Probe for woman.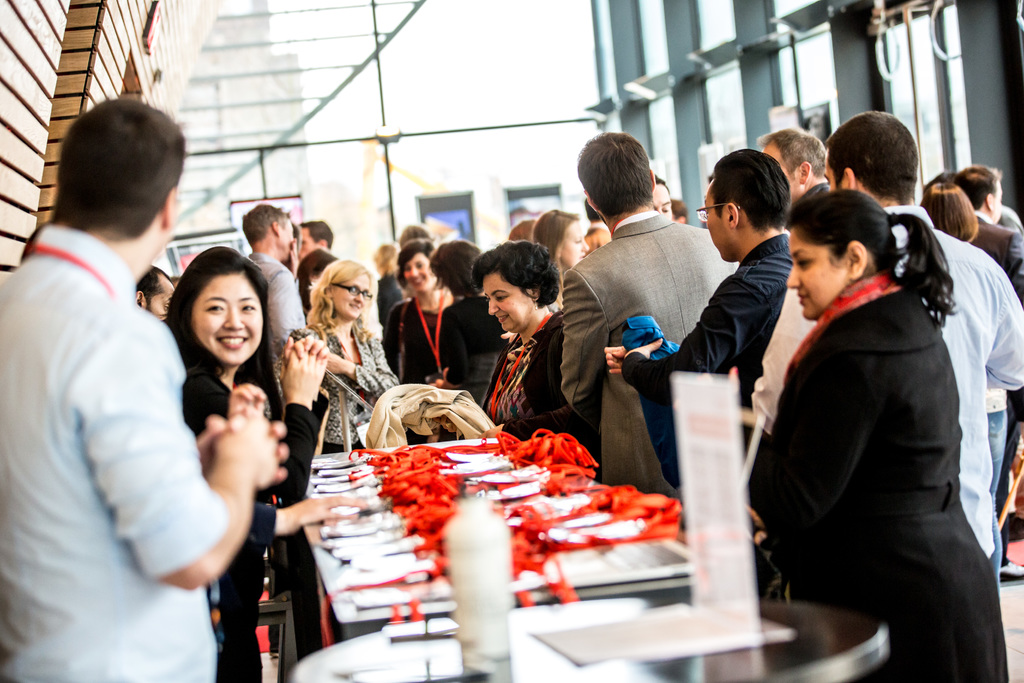
Probe result: 473 234 596 447.
